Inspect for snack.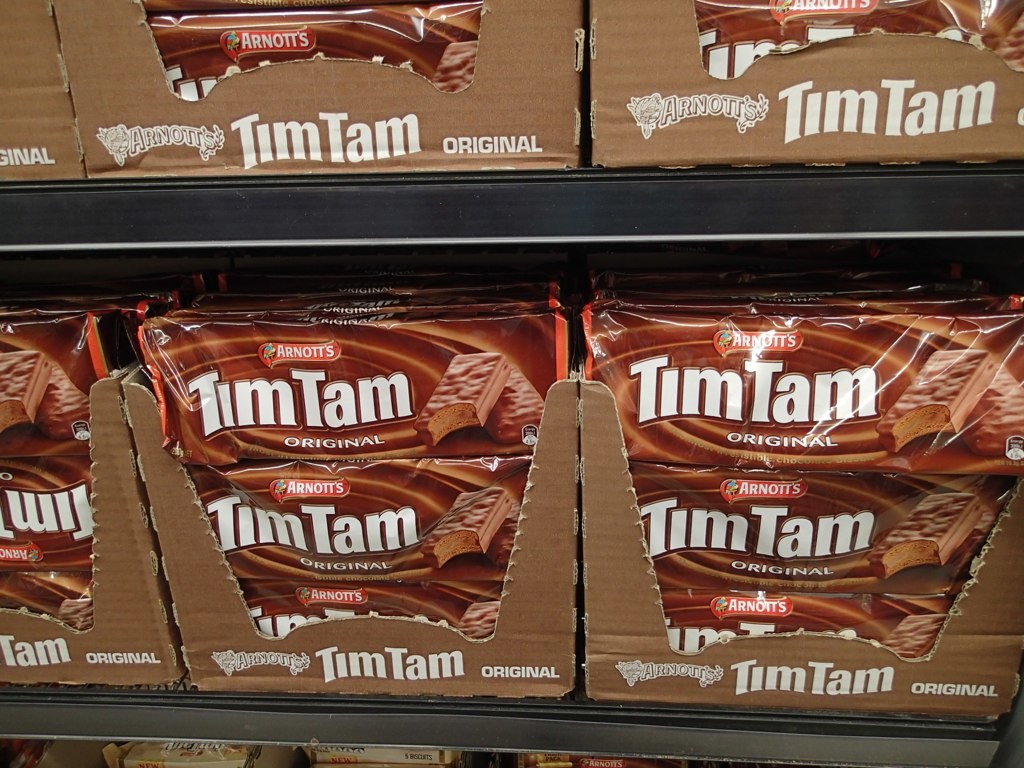
Inspection: {"x1": 427, "y1": 345, "x2": 513, "y2": 430}.
